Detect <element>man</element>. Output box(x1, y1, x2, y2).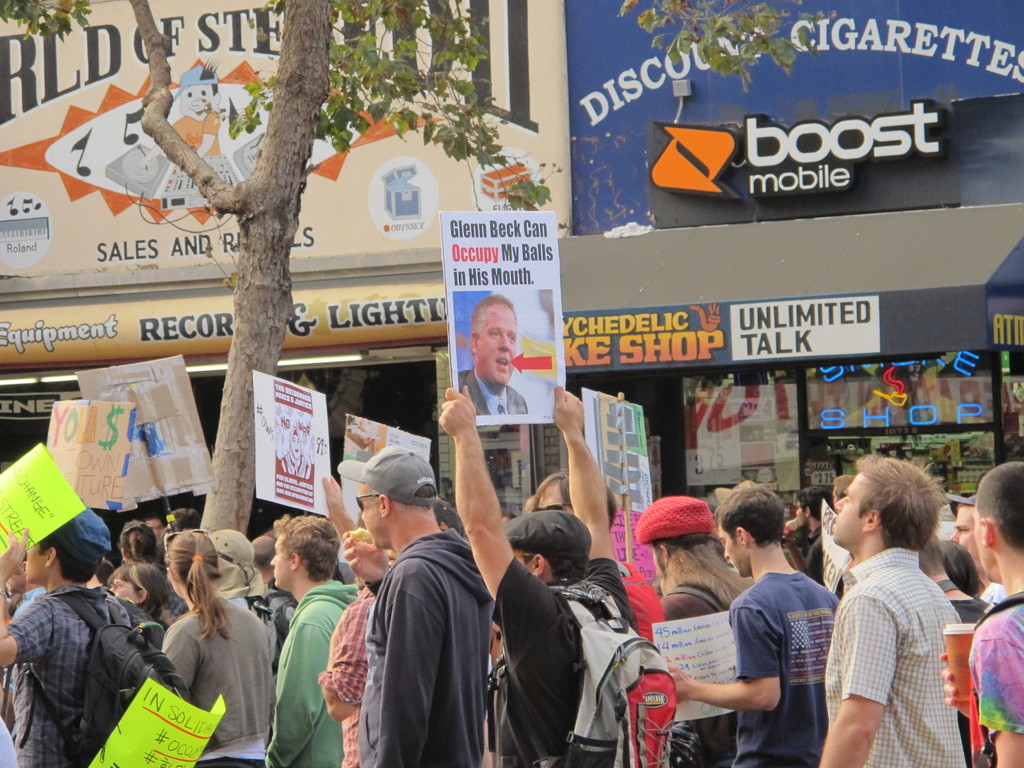
box(949, 499, 1005, 607).
